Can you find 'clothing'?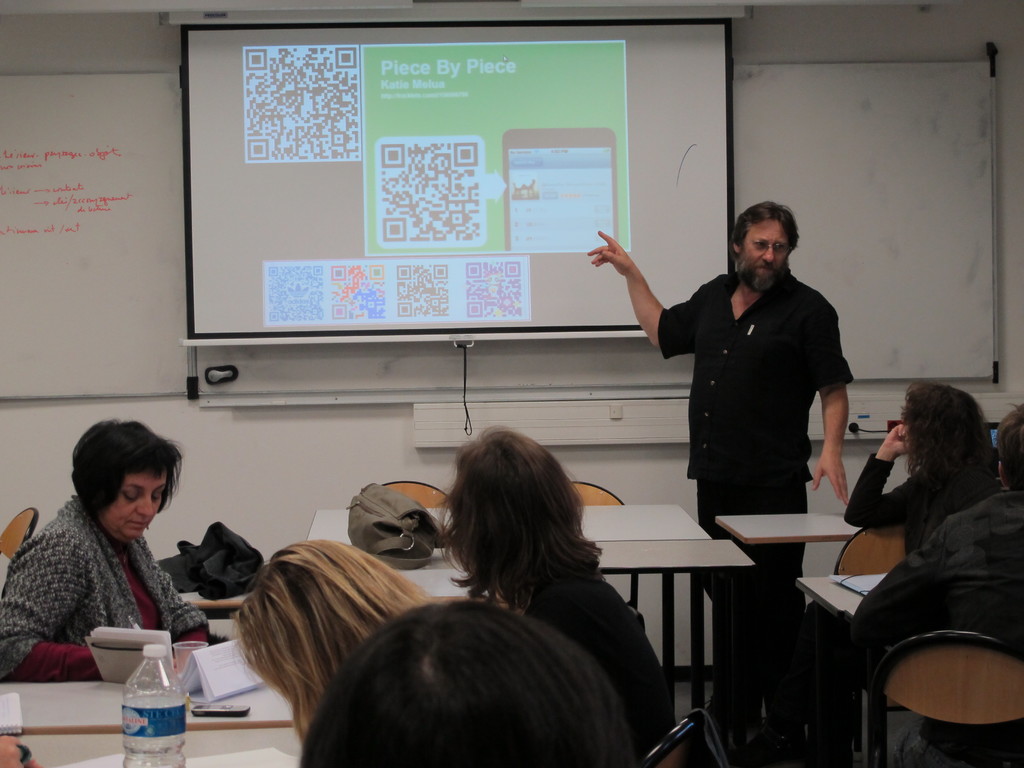
Yes, bounding box: <box>856,485,1023,685</box>.
